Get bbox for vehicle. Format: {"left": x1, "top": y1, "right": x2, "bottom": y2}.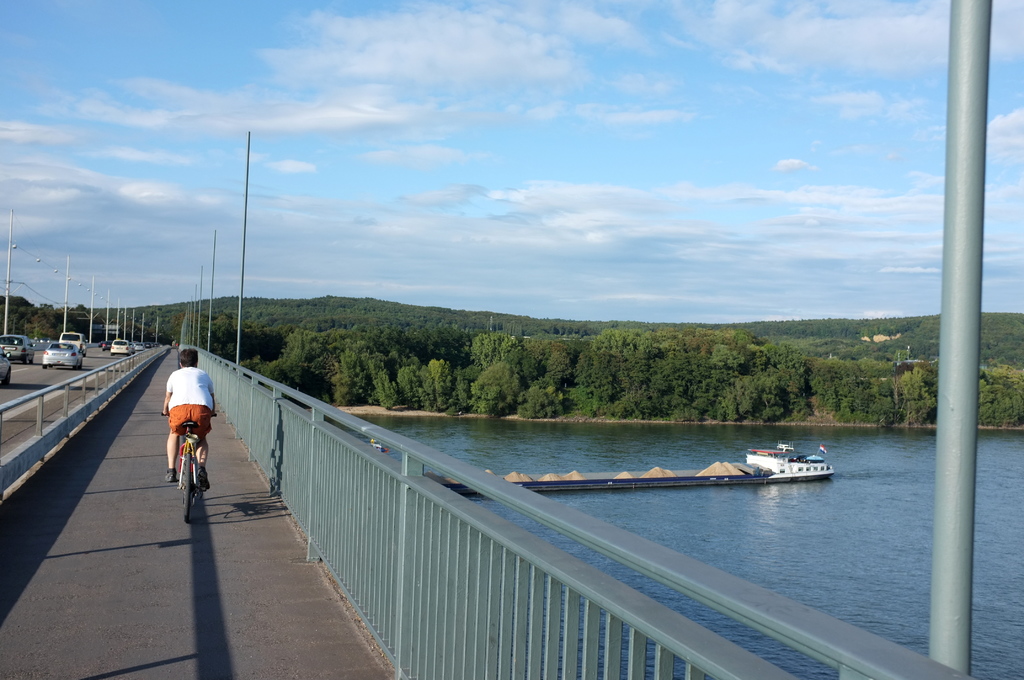
{"left": 101, "top": 341, "right": 108, "bottom": 348}.
